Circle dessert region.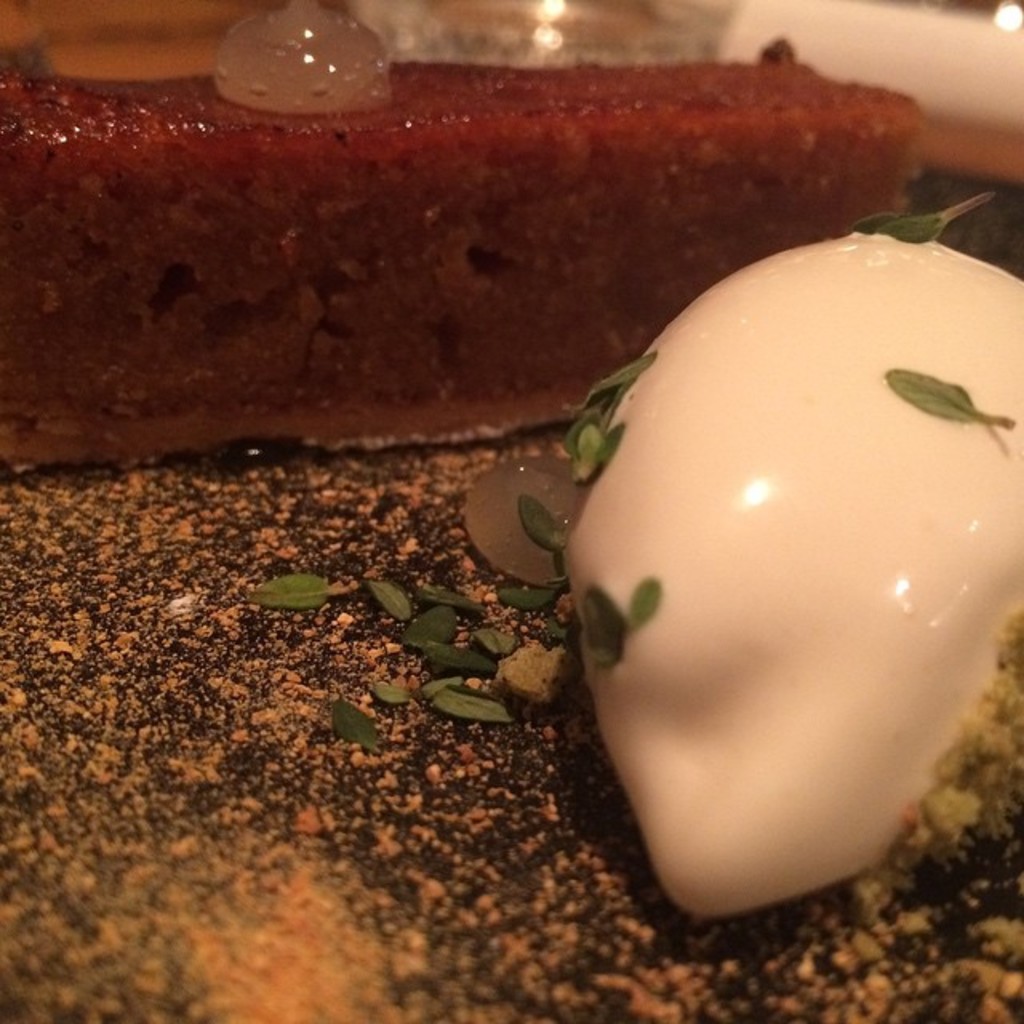
Region: bbox=(32, 46, 910, 413).
